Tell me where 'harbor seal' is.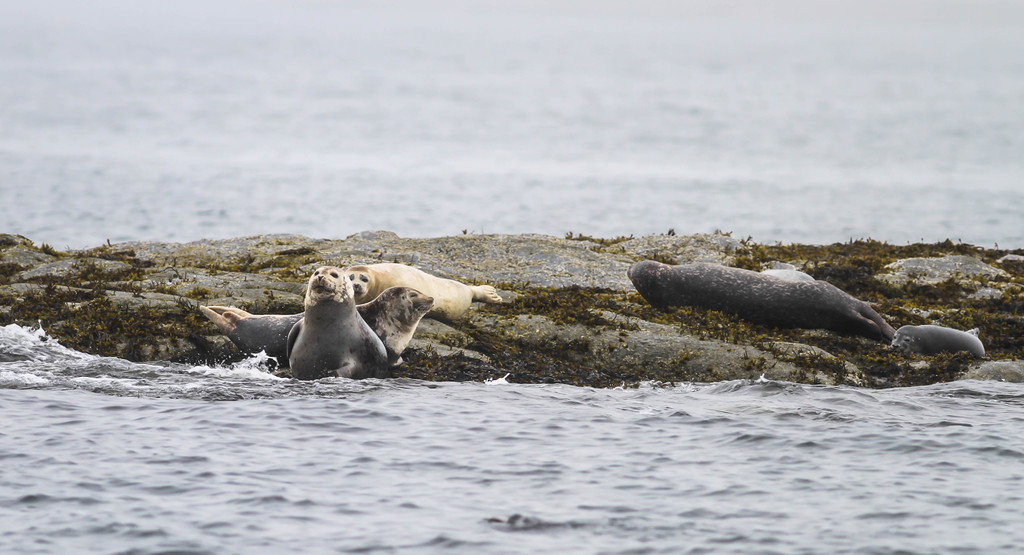
'harbor seal' is at 890:322:987:358.
